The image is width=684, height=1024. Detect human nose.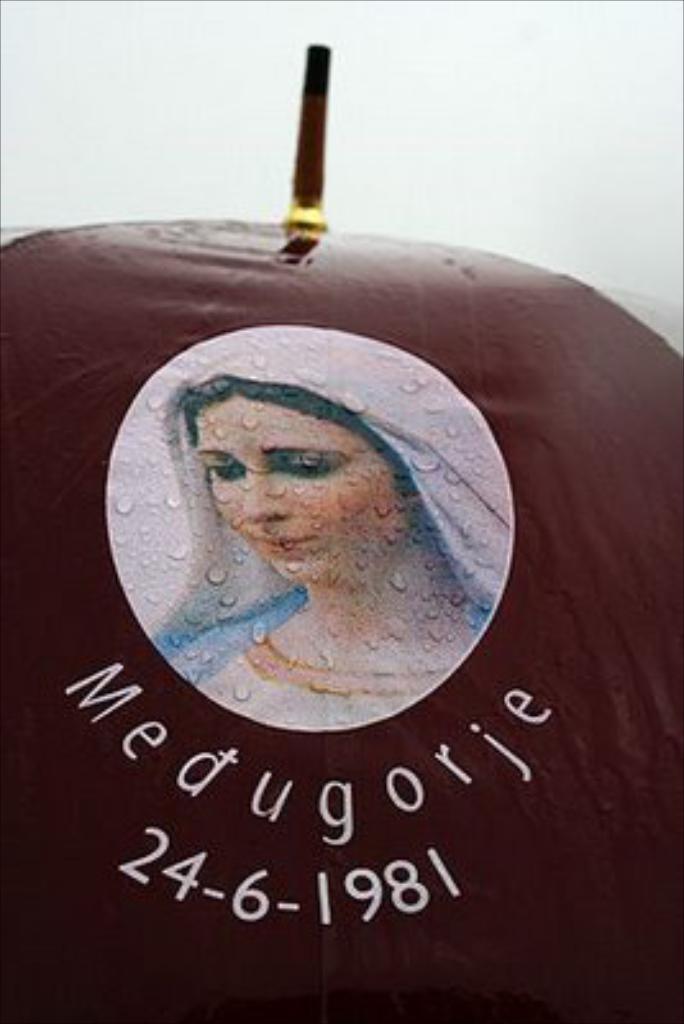
Detection: 238:461:287:527.
